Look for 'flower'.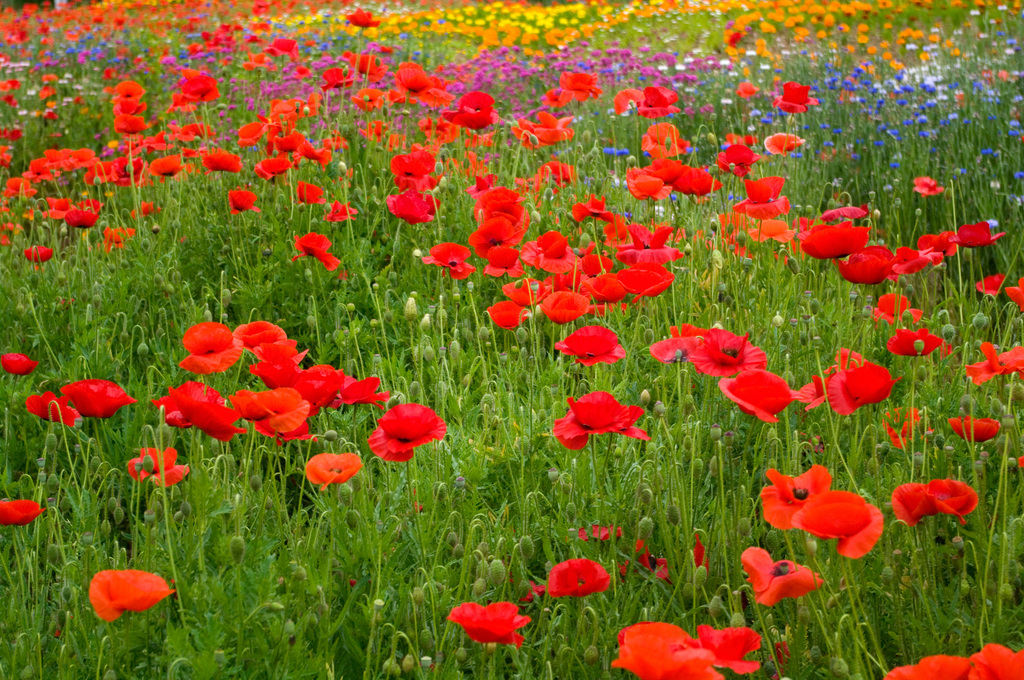
Found: (x1=418, y1=233, x2=470, y2=280).
